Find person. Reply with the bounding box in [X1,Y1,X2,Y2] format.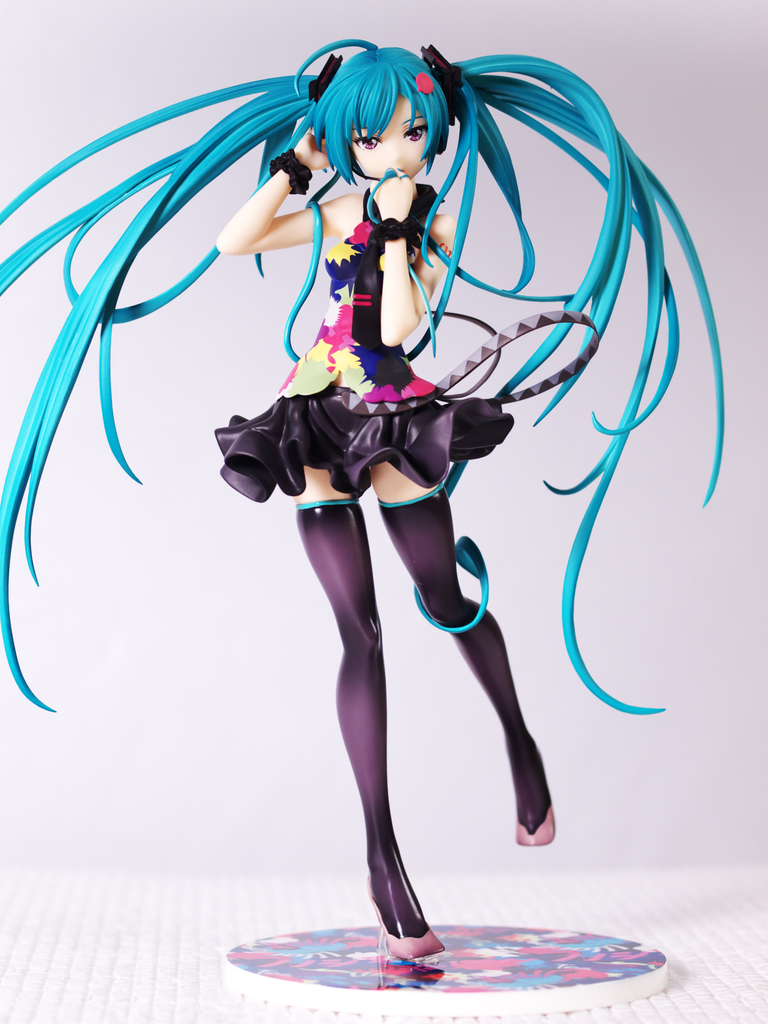
[0,52,723,964].
